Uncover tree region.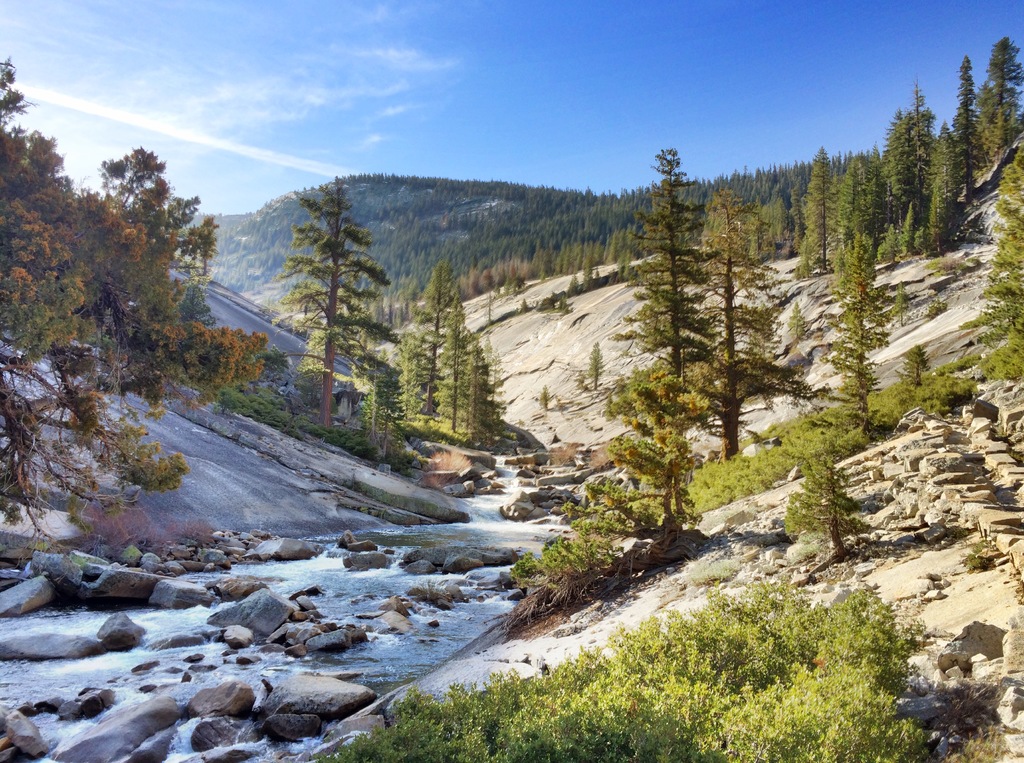
Uncovered: (763,169,803,236).
